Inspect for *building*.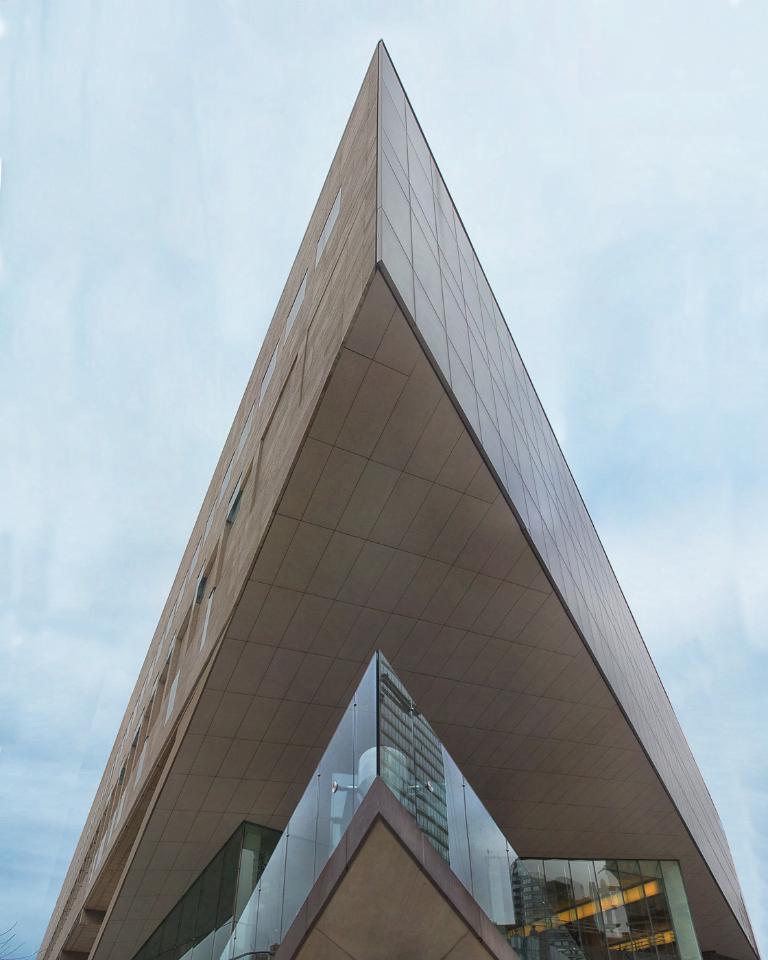
Inspection: {"left": 37, "top": 37, "right": 755, "bottom": 959}.
